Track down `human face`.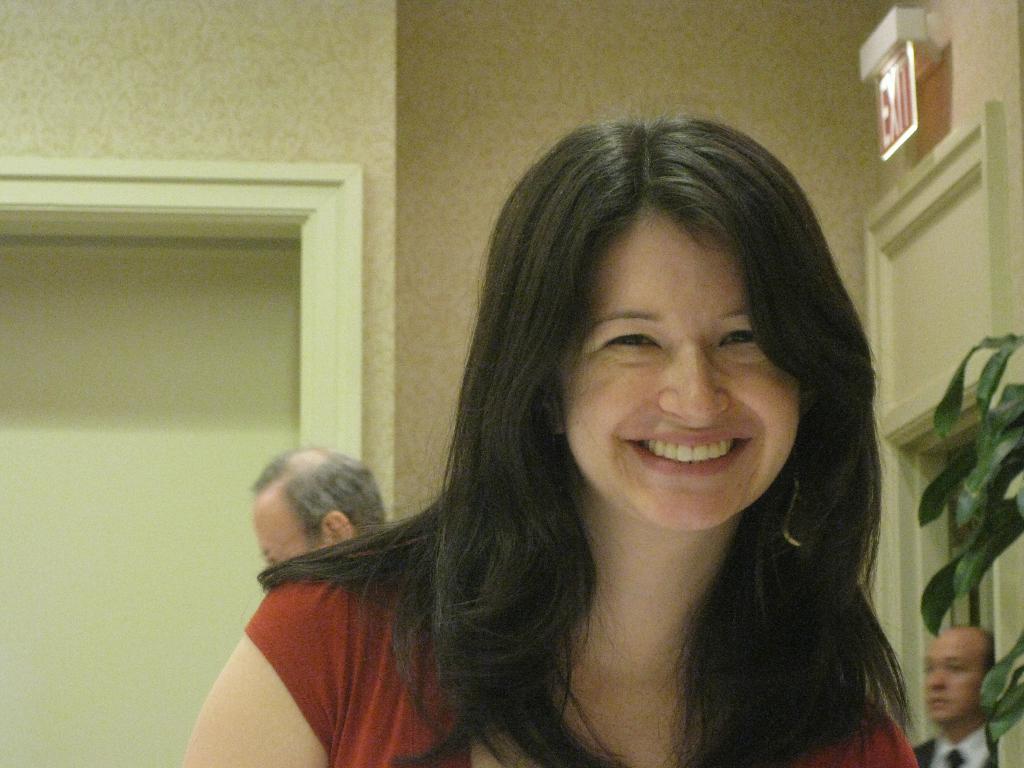
Tracked to (561,216,796,529).
